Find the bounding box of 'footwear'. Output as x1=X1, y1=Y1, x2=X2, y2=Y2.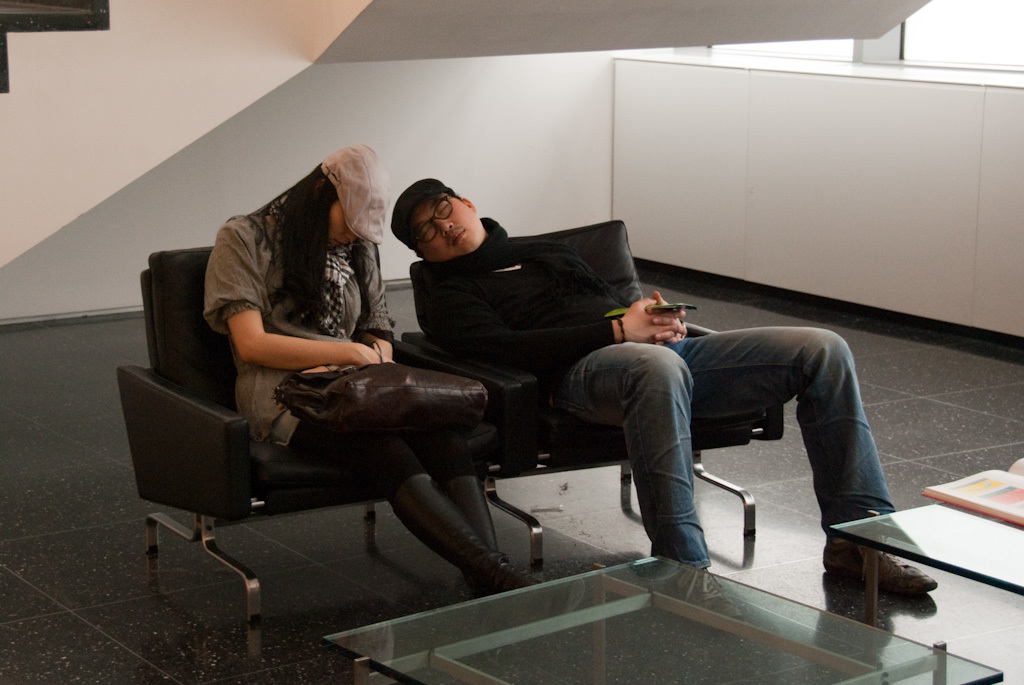
x1=653, y1=563, x2=745, y2=627.
